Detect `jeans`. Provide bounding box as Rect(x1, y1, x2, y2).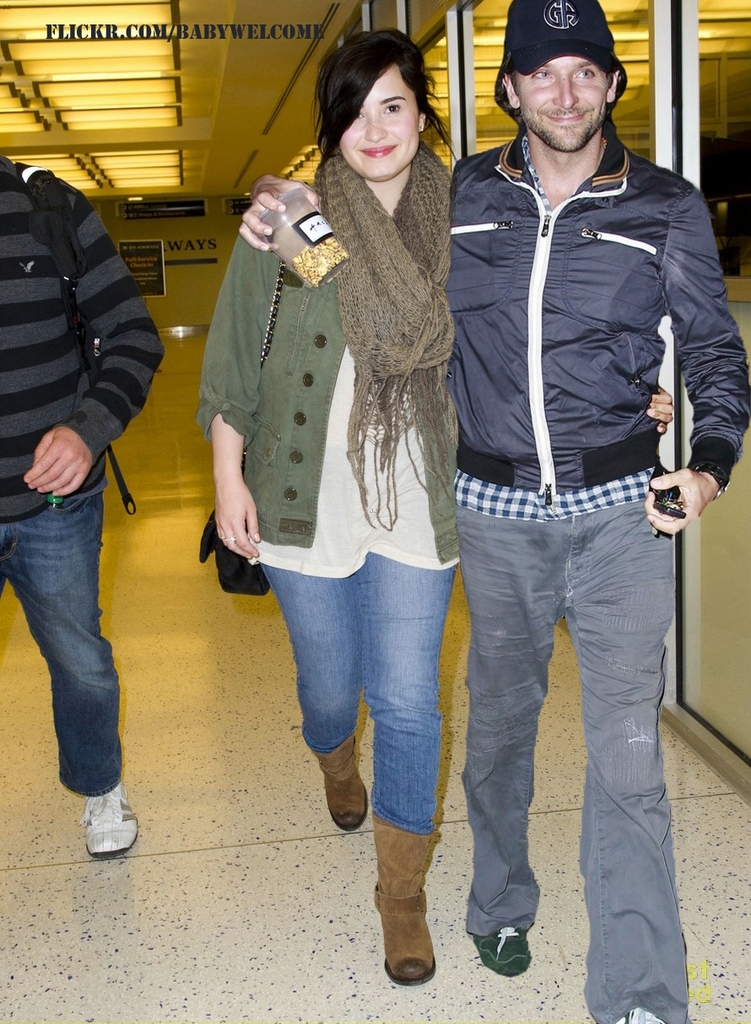
Rect(0, 488, 122, 797).
